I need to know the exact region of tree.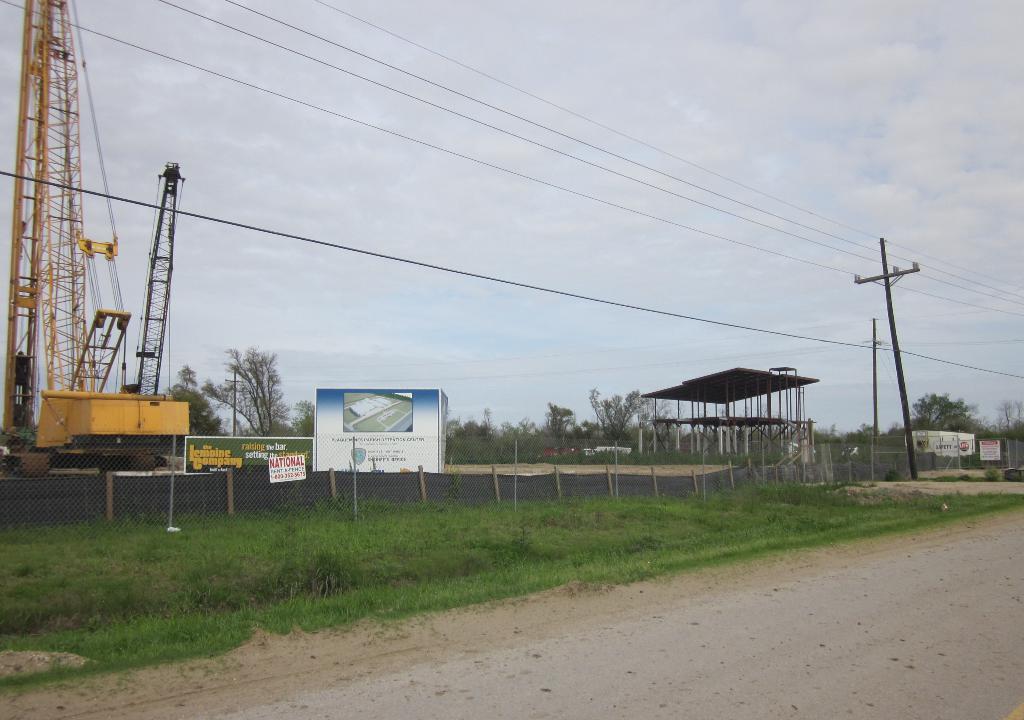
Region: bbox(543, 403, 572, 437).
